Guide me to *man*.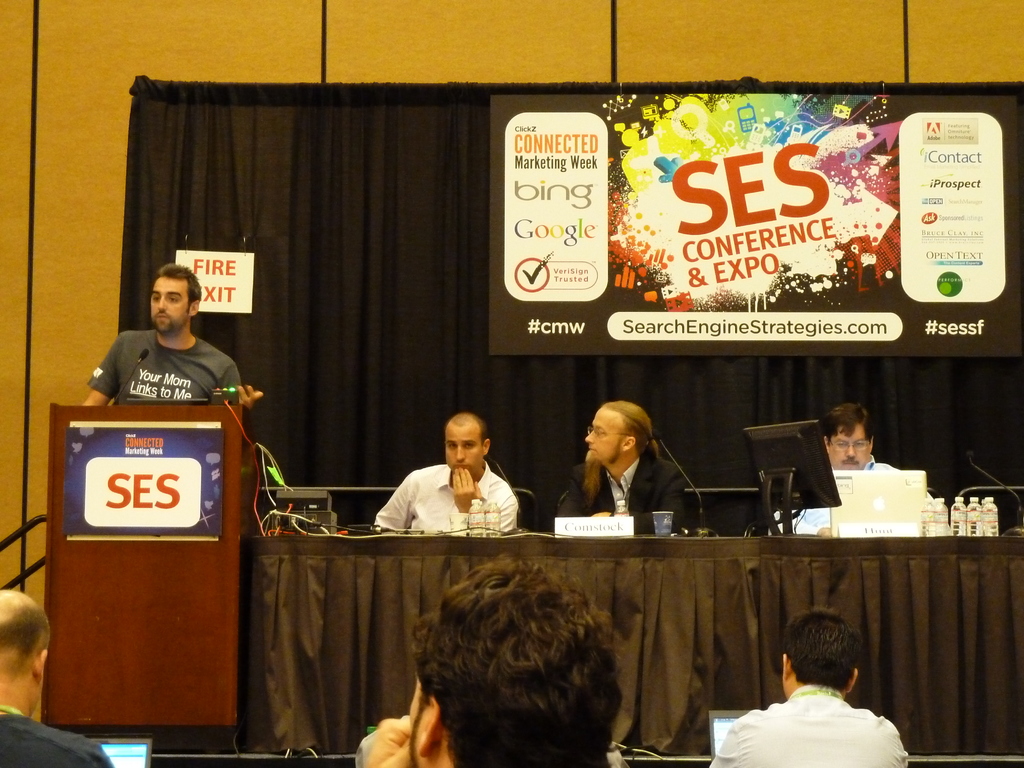
Guidance: pyautogui.locateOnScreen(552, 399, 700, 536).
